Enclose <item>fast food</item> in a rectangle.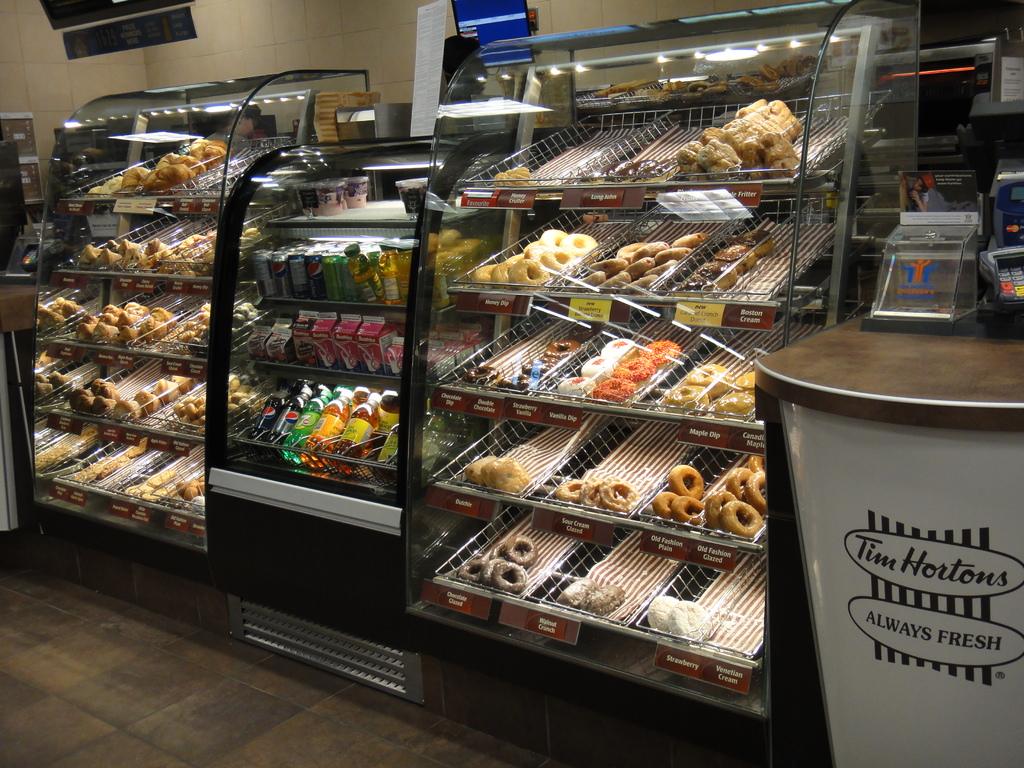
[668, 602, 714, 644].
